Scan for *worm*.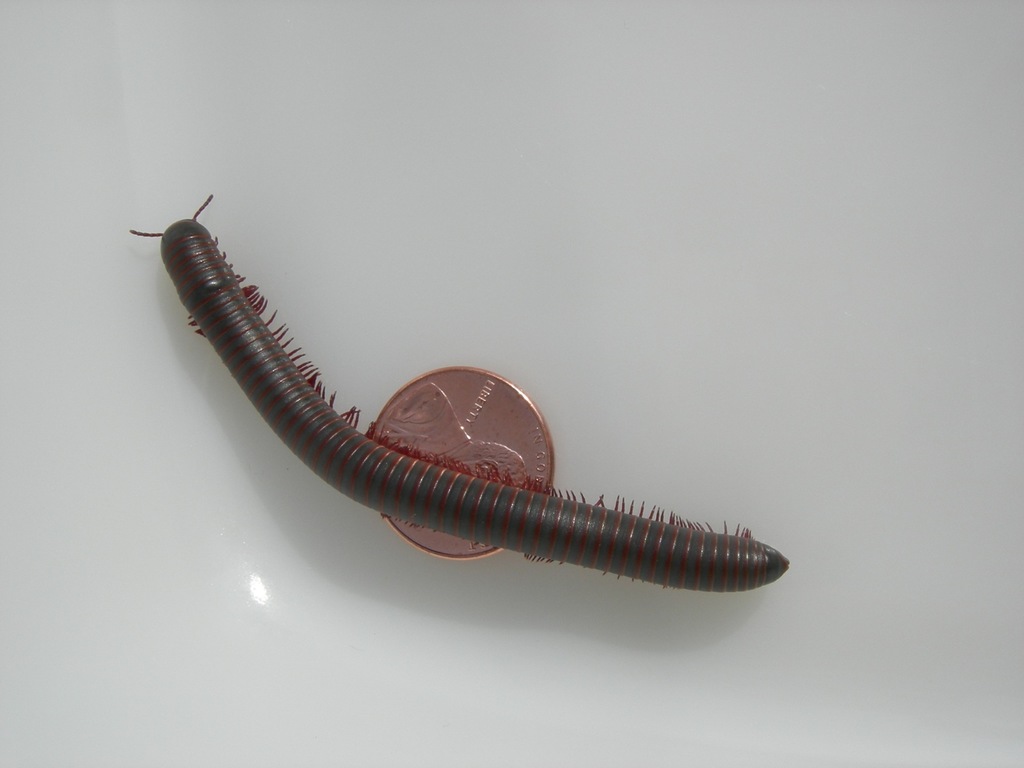
Scan result: bbox=[130, 192, 791, 593].
